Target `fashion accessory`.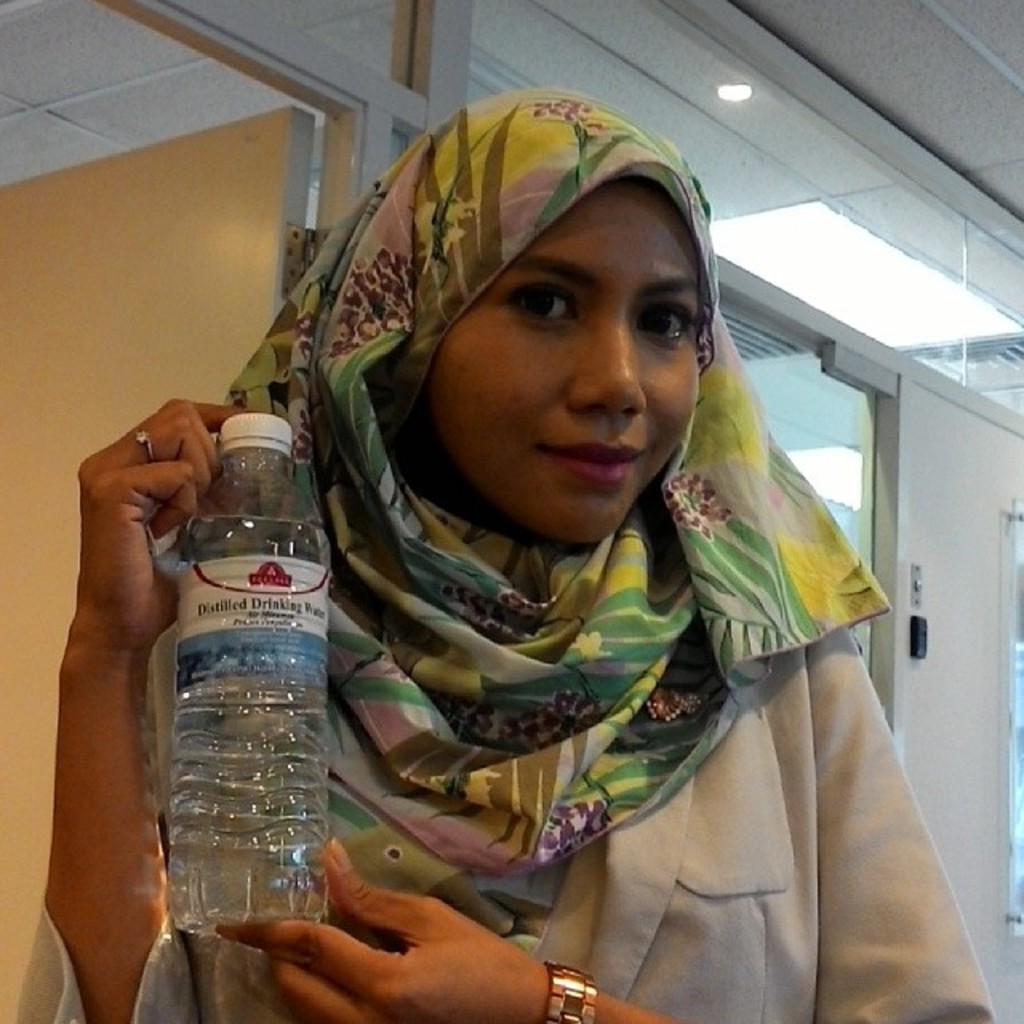
Target region: bbox(536, 955, 598, 1022).
